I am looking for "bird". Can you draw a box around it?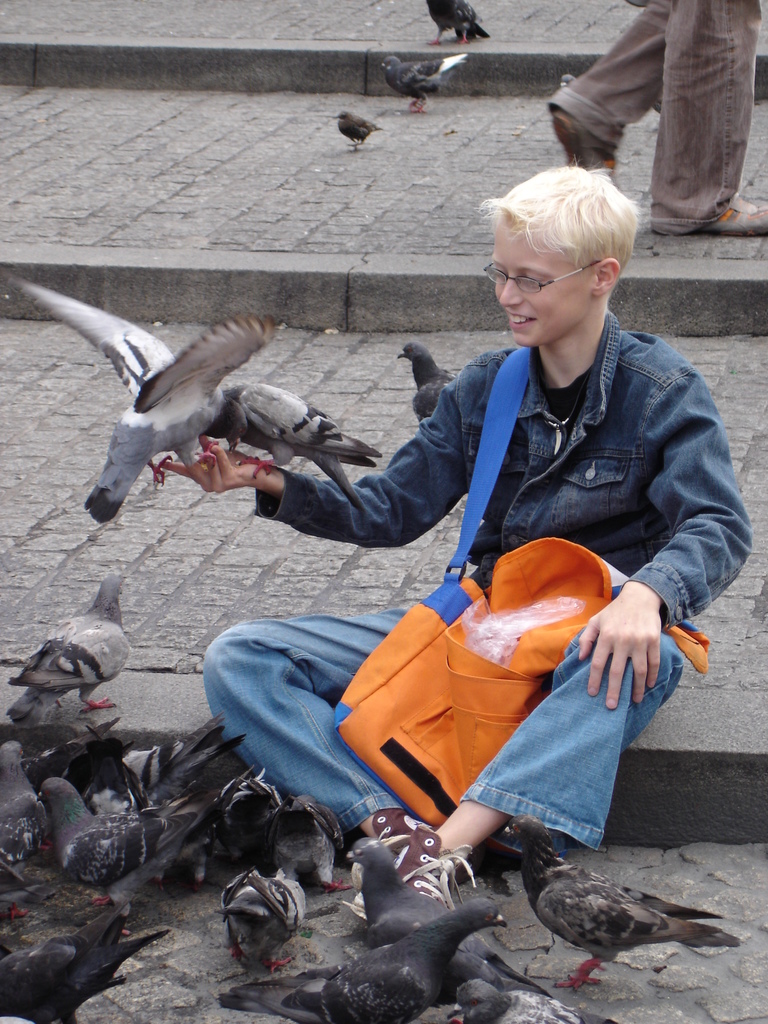
Sure, the bounding box is box(210, 373, 385, 511).
